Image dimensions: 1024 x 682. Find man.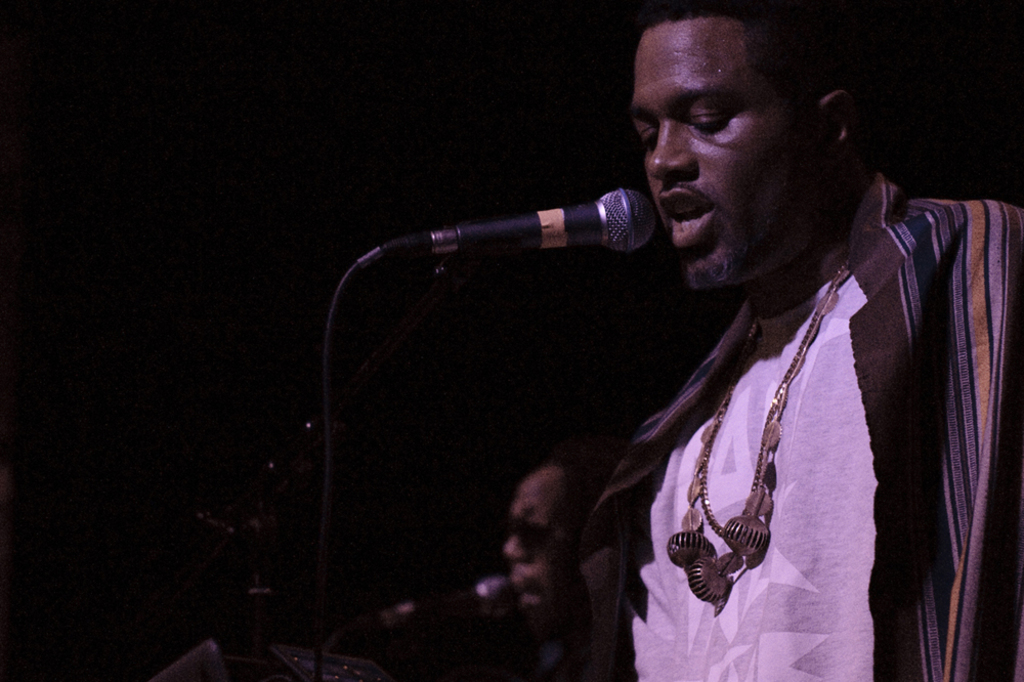
[left=402, top=26, right=1007, bottom=668].
